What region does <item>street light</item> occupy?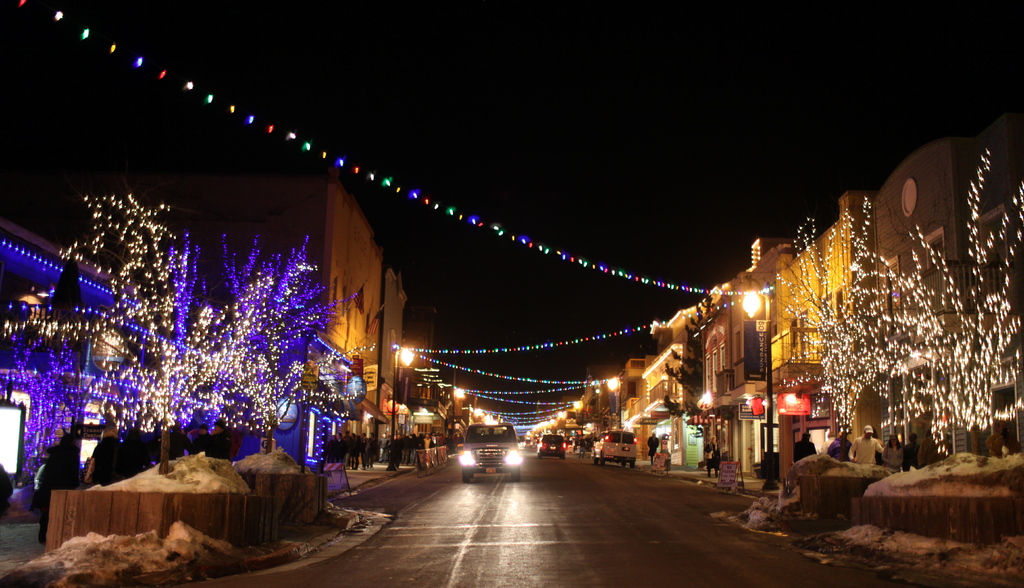
[740,293,771,477].
